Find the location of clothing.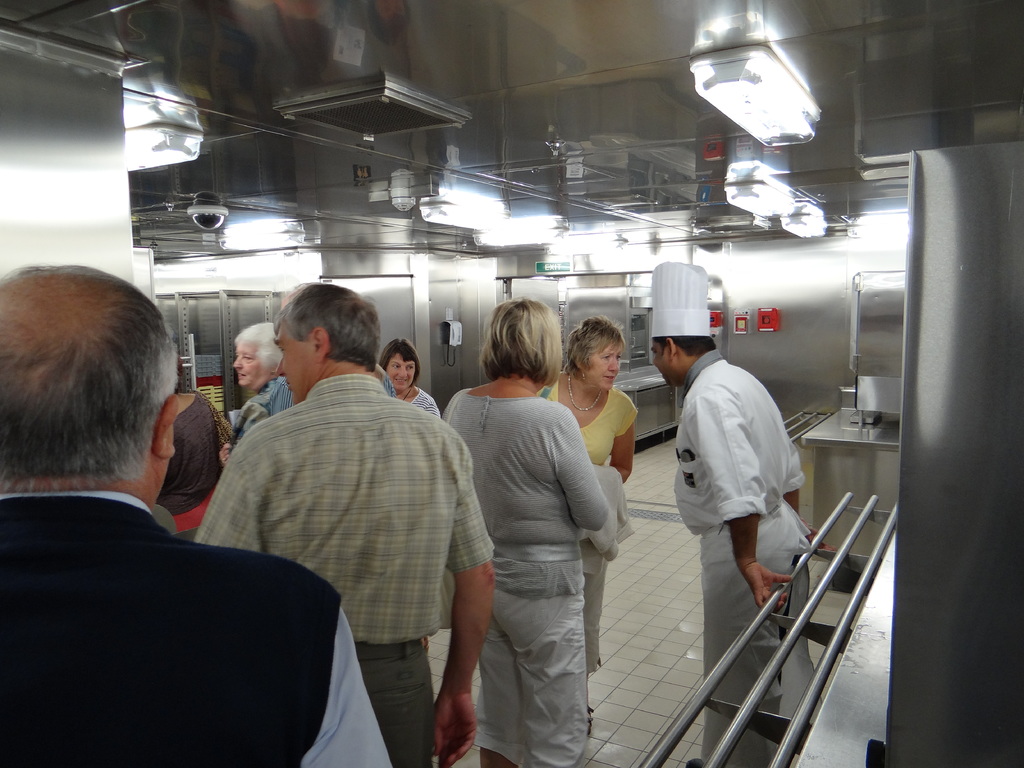
Location: region(190, 333, 483, 736).
